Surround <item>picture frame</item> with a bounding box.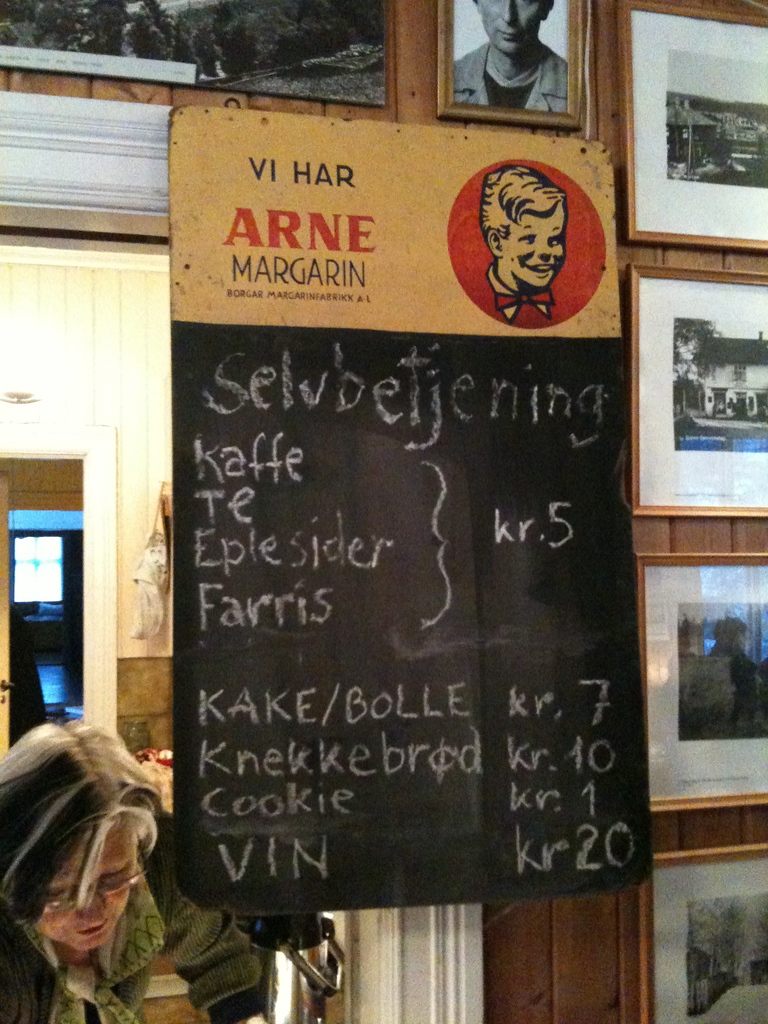
(x1=639, y1=844, x2=767, y2=1023).
